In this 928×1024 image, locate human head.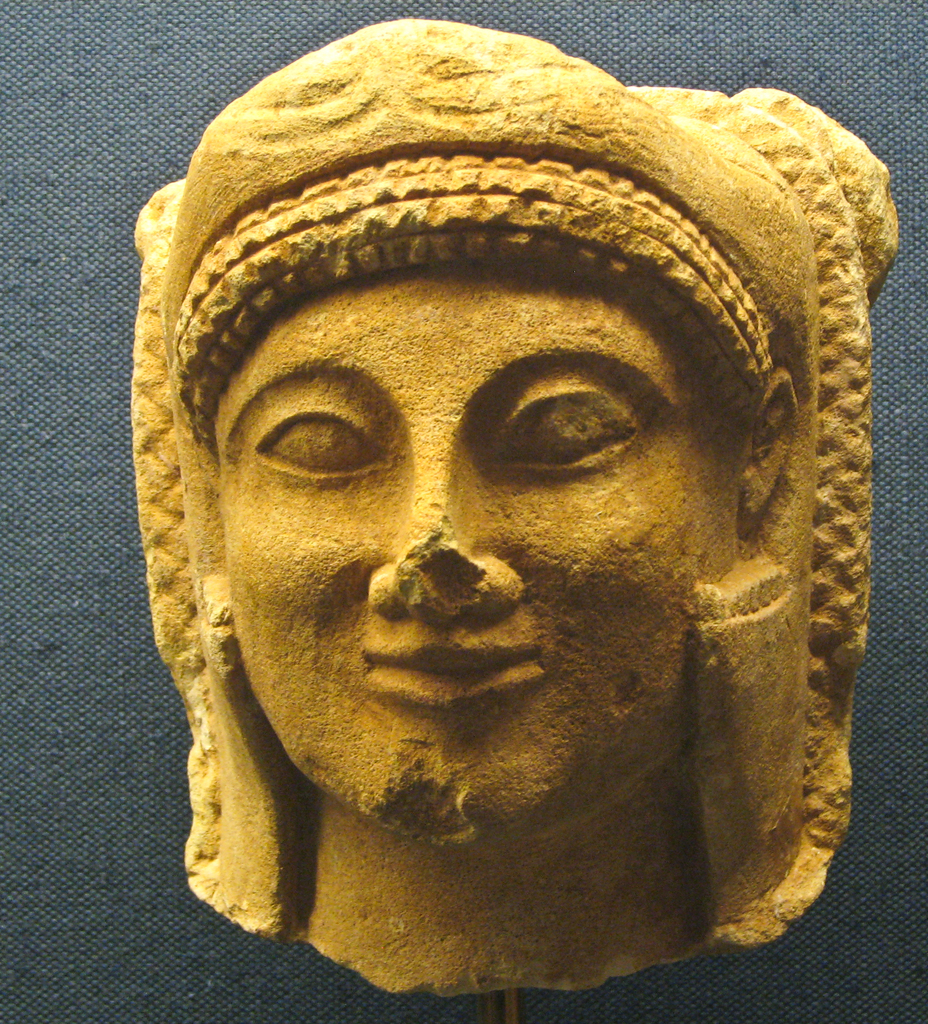
Bounding box: [left=177, top=67, right=801, bottom=904].
